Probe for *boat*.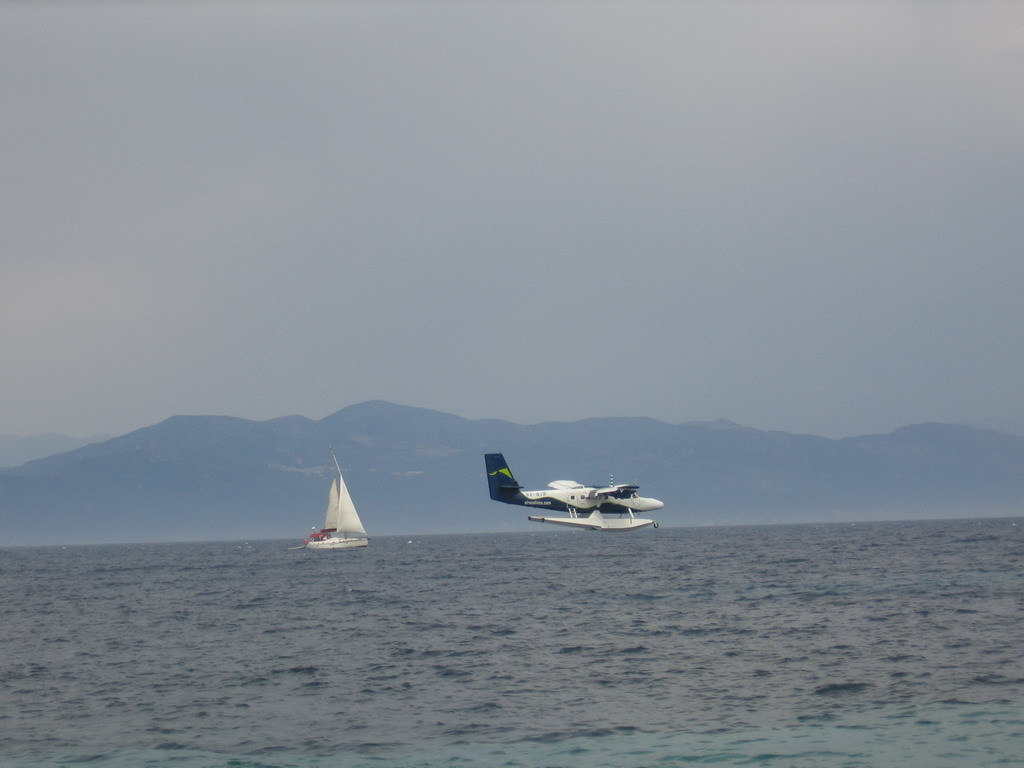
Probe result: <bbox>293, 478, 381, 568</bbox>.
